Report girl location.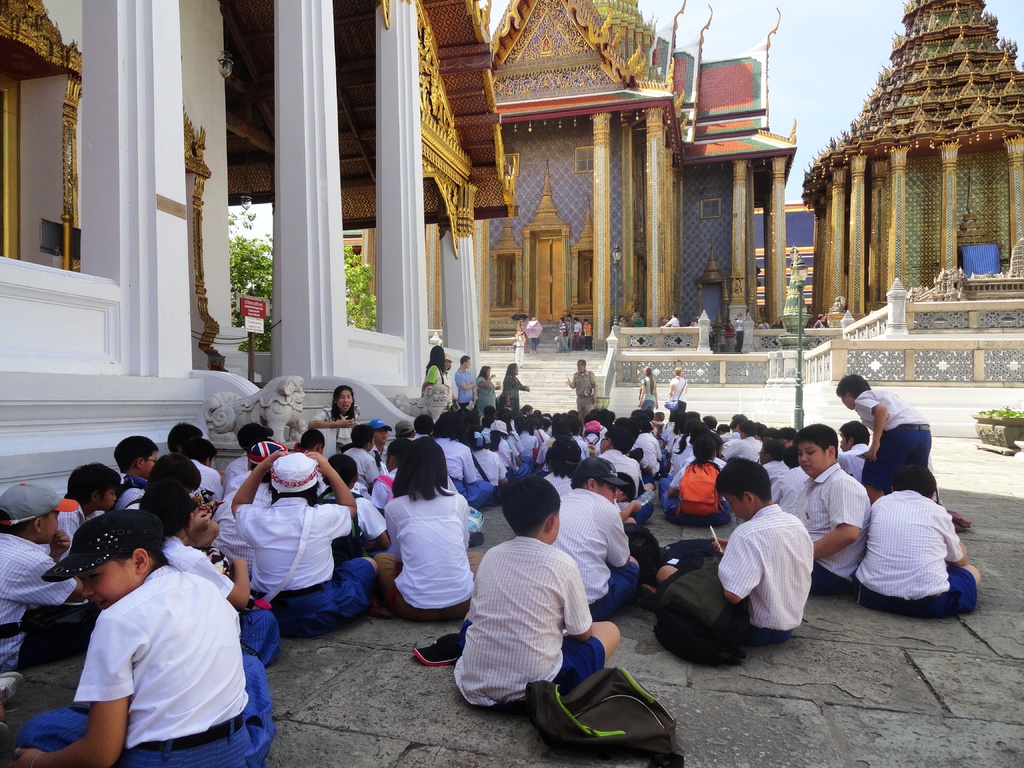
Report: <box>228,447,380,630</box>.
